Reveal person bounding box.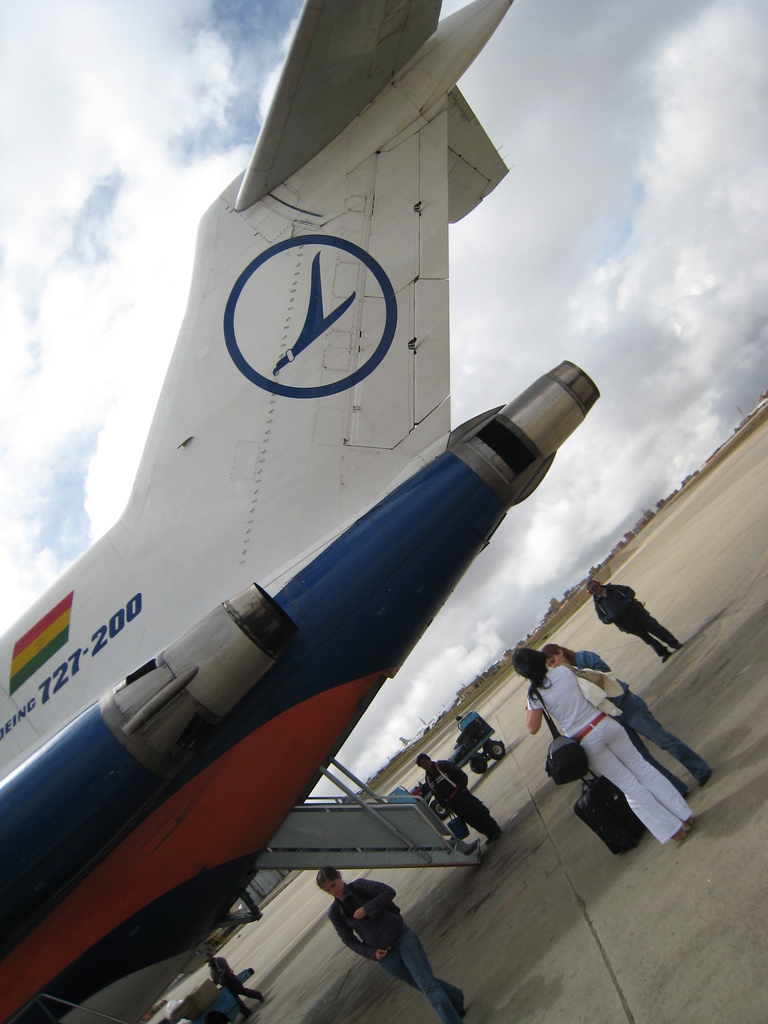
Revealed: [207,945,270,1020].
